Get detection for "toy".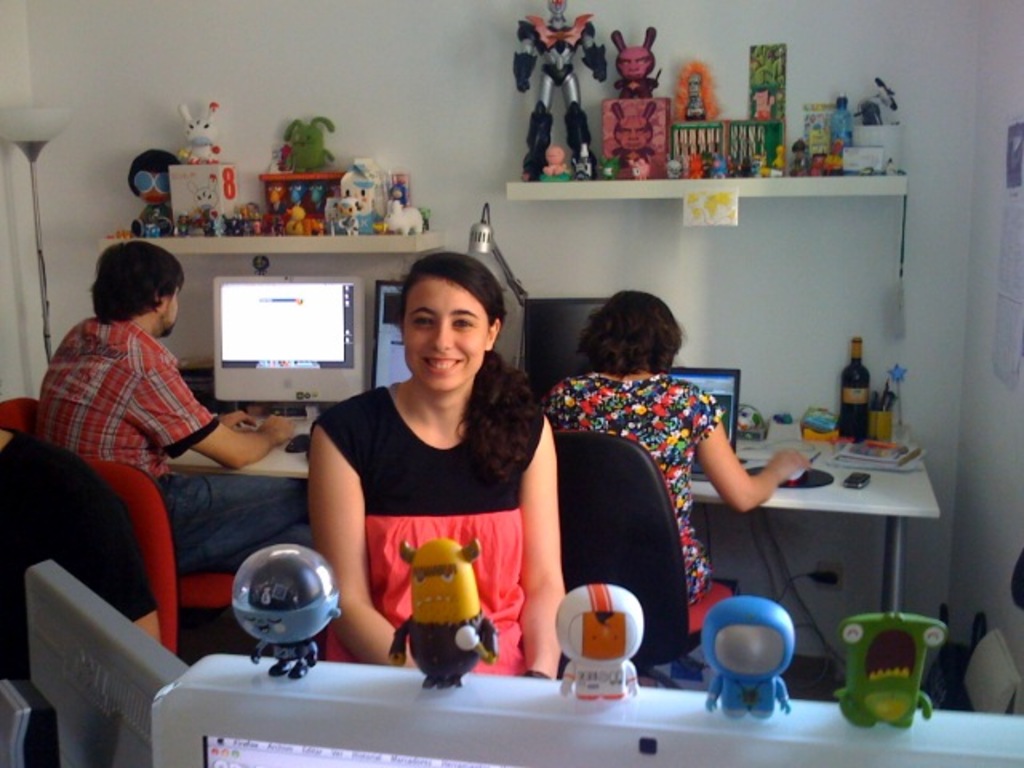
Detection: (573,570,653,712).
